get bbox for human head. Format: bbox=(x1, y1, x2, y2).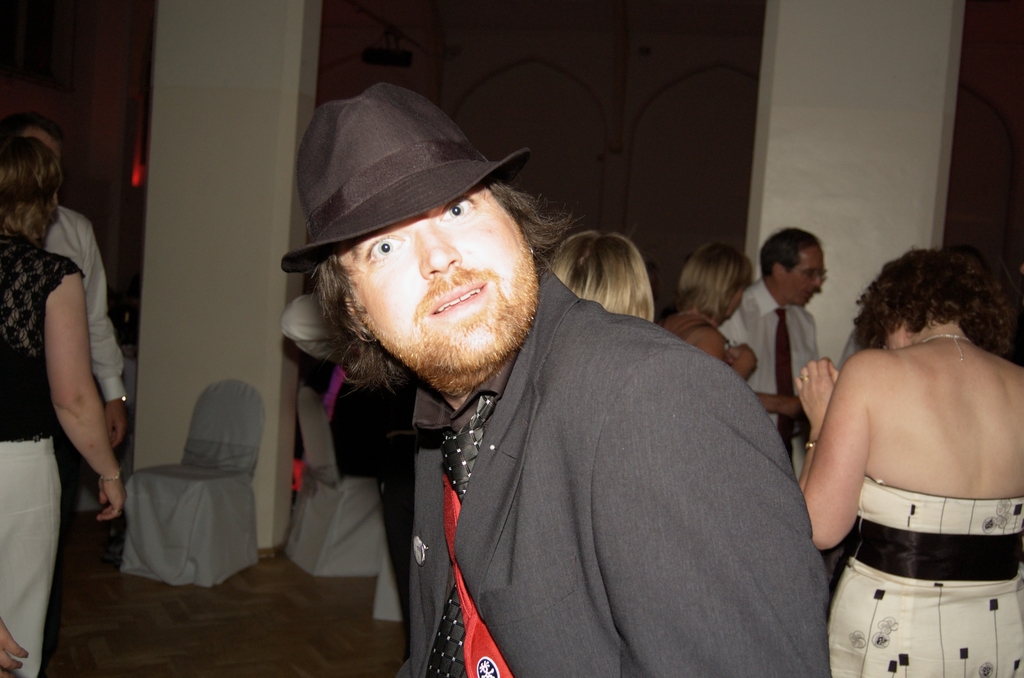
bbox=(0, 139, 64, 249).
